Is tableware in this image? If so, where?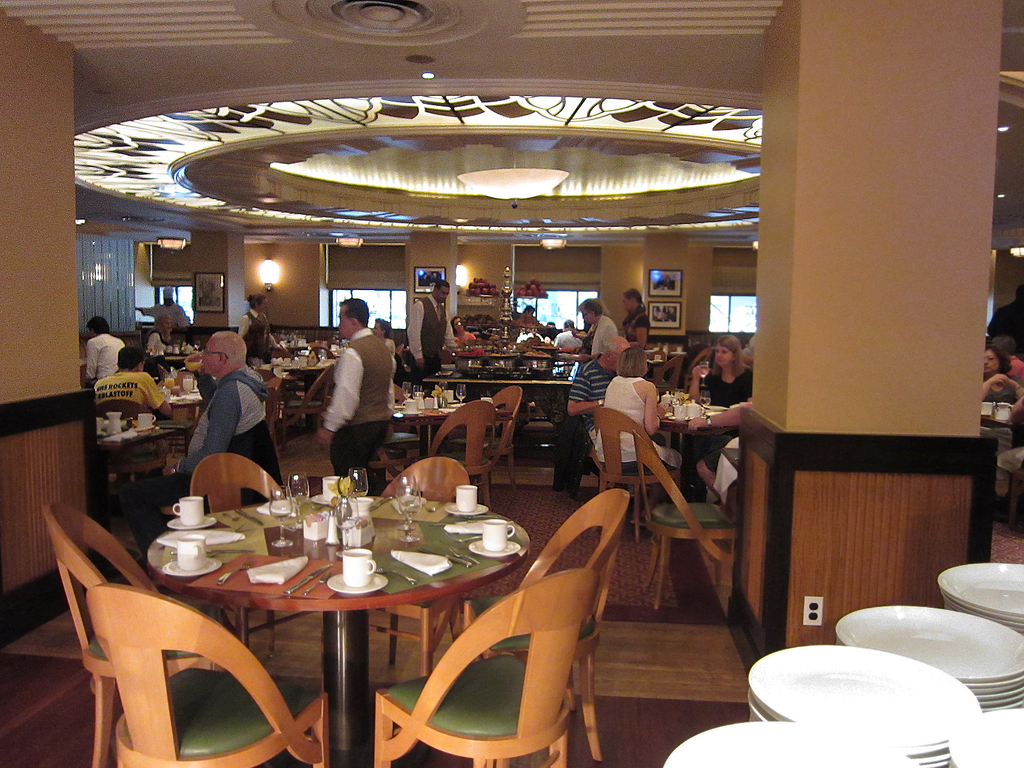
Yes, at 270,331,309,349.
